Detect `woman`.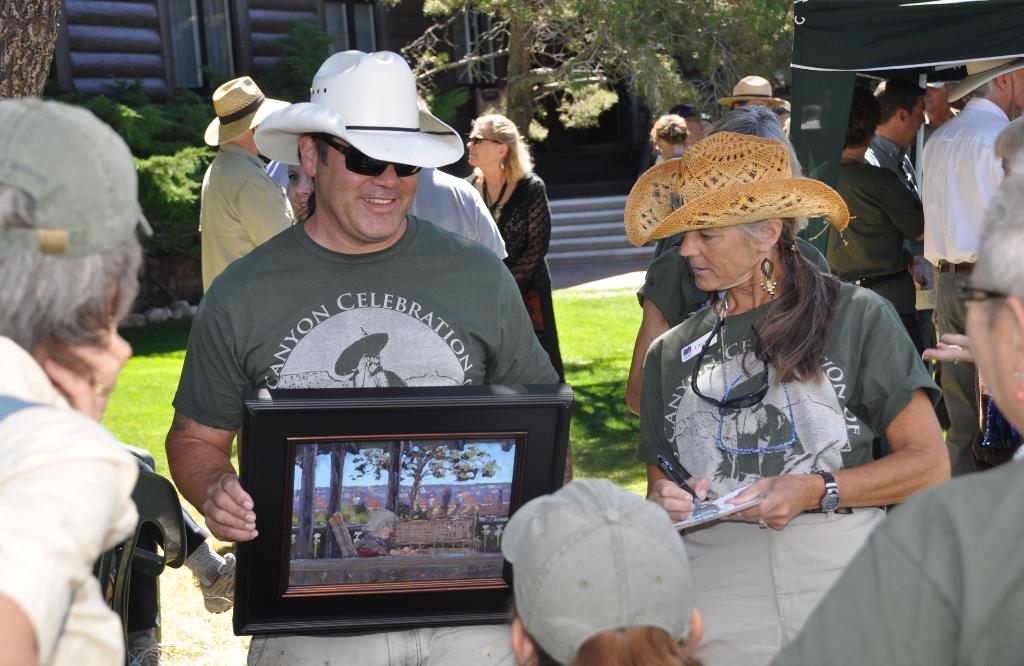
Detected at <region>502, 476, 702, 665</region>.
